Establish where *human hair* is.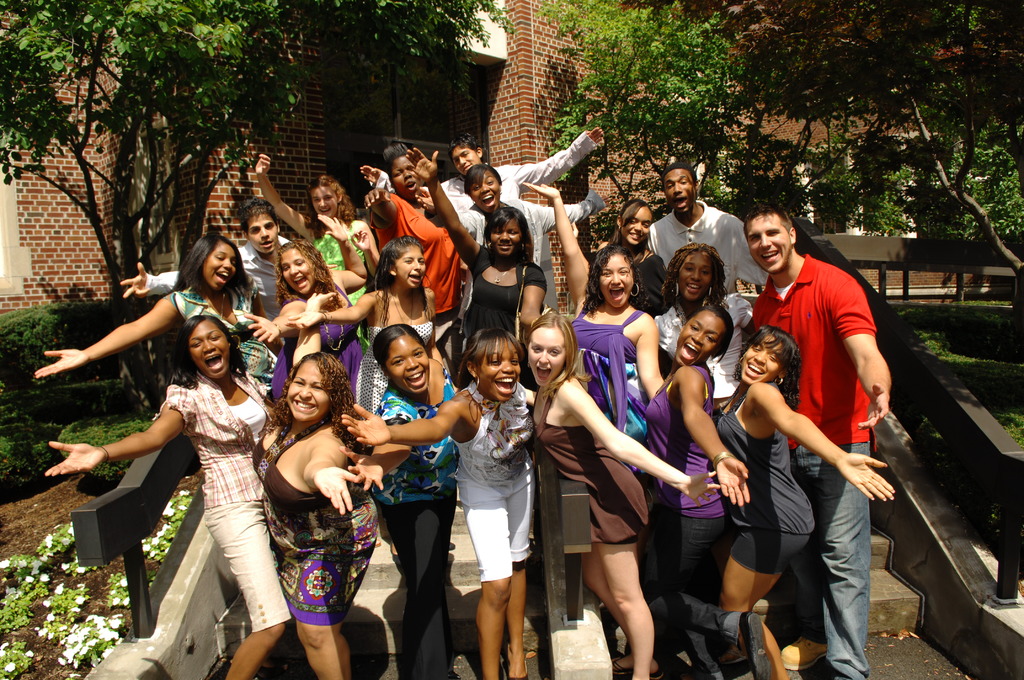
Established at (741,203,792,236).
